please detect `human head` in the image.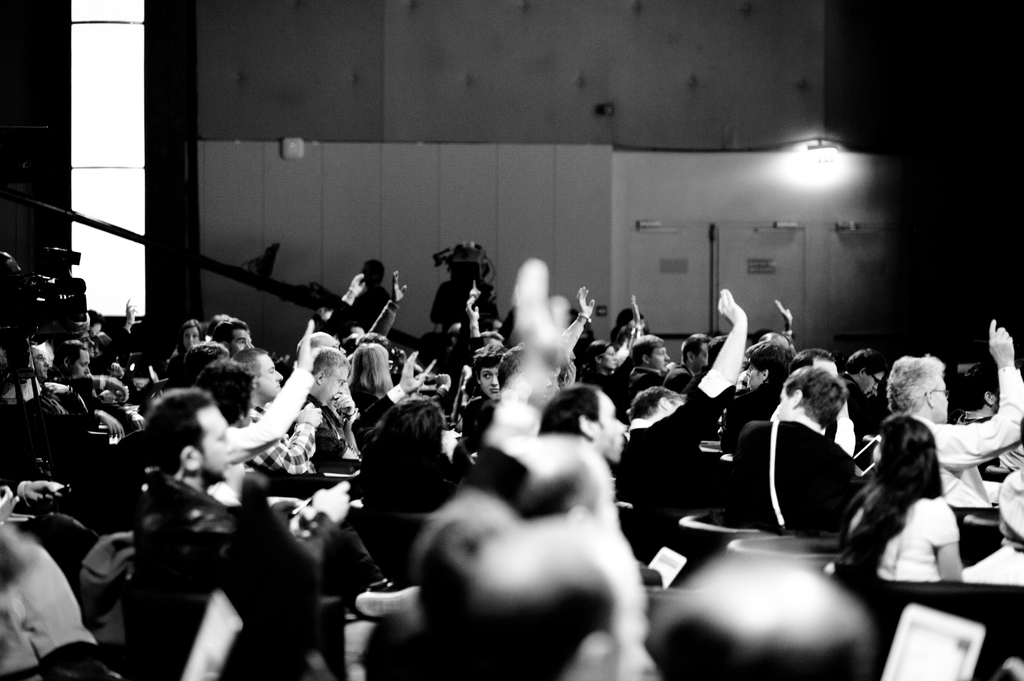
{"x1": 791, "y1": 346, "x2": 840, "y2": 379}.
